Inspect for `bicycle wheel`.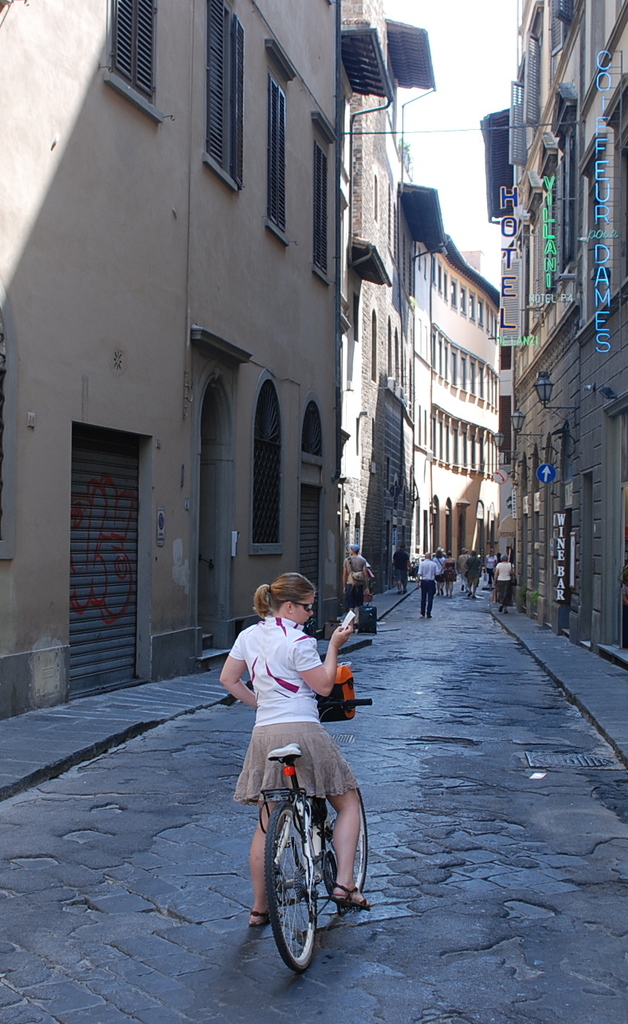
Inspection: left=324, top=795, right=372, bottom=912.
